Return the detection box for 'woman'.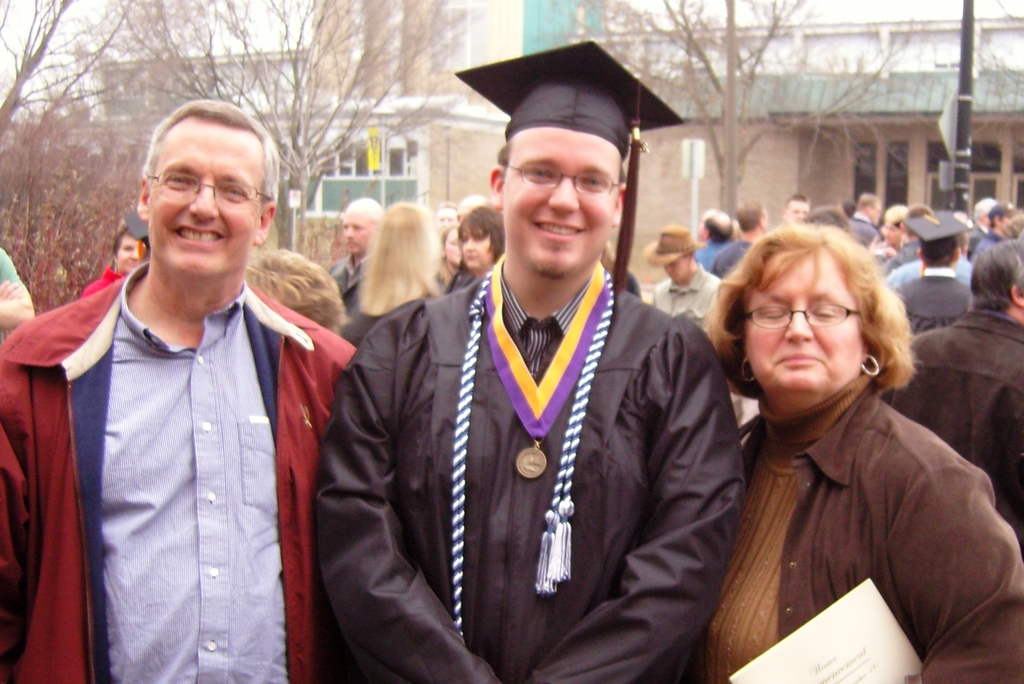
l=687, t=197, r=993, b=683.
